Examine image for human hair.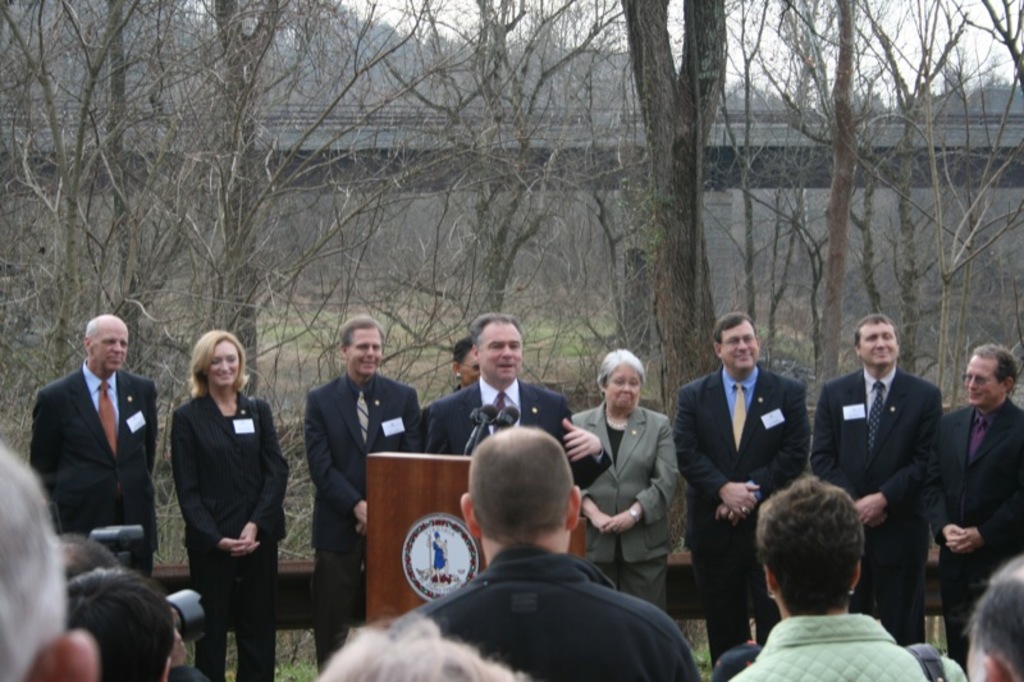
Examination result: rect(323, 607, 522, 681).
